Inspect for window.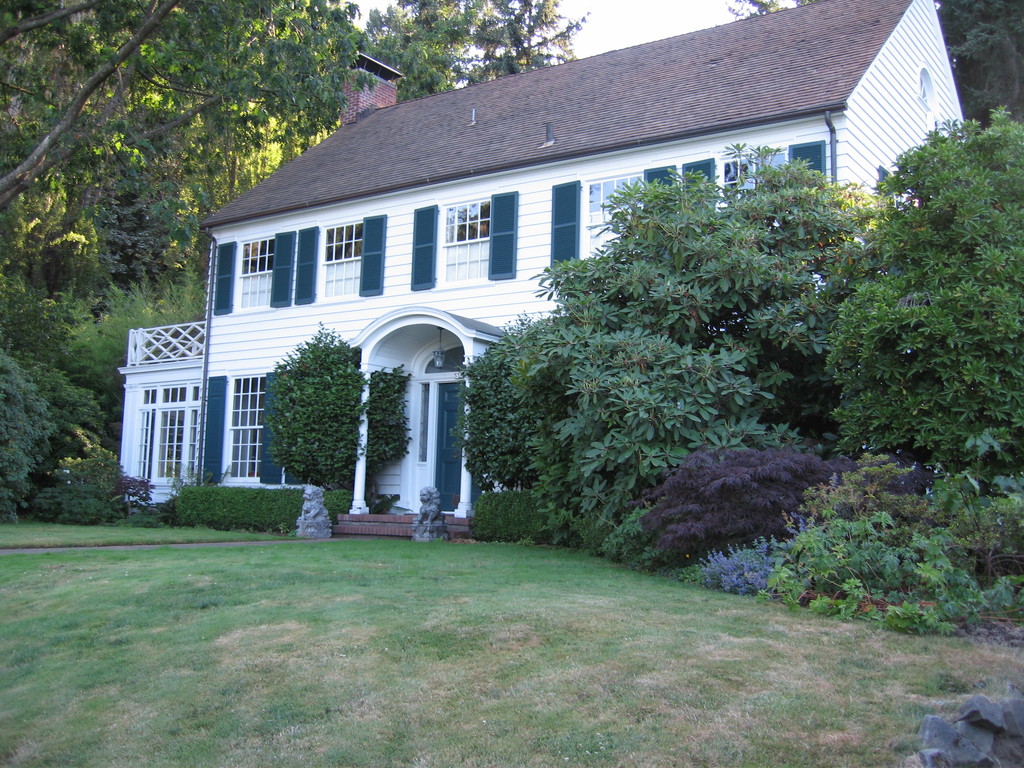
Inspection: <box>325,220,371,299</box>.
